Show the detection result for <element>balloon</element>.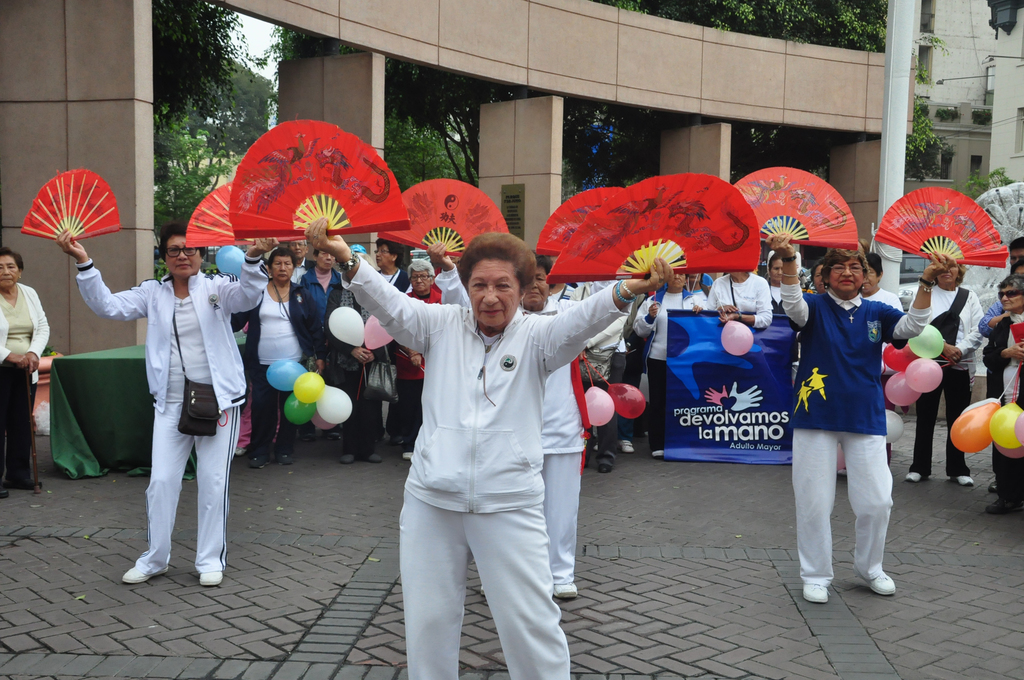
pyautogui.locateOnScreen(585, 387, 615, 427).
